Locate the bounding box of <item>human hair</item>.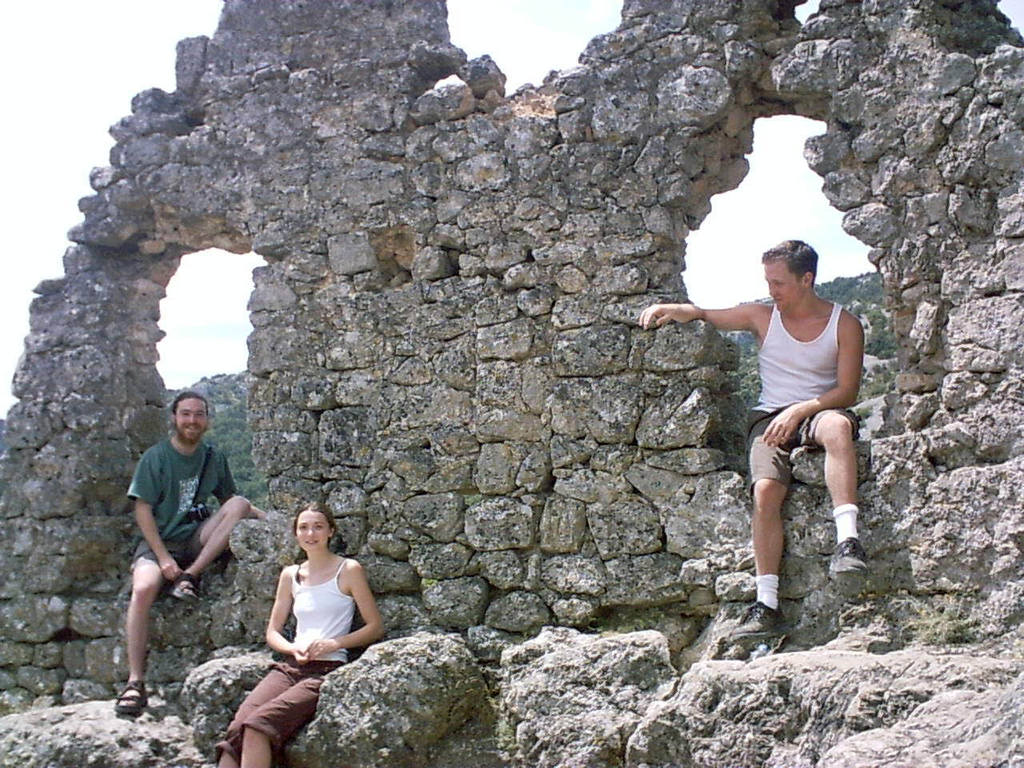
Bounding box: Rect(291, 501, 338, 567).
